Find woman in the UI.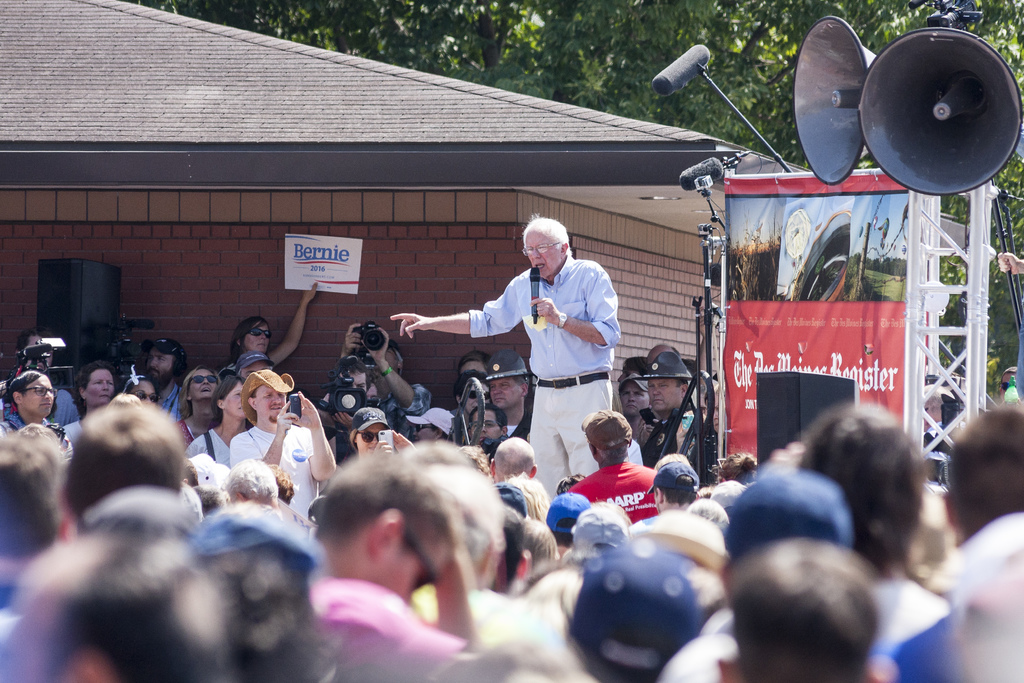
UI element at BBox(352, 406, 416, 457).
